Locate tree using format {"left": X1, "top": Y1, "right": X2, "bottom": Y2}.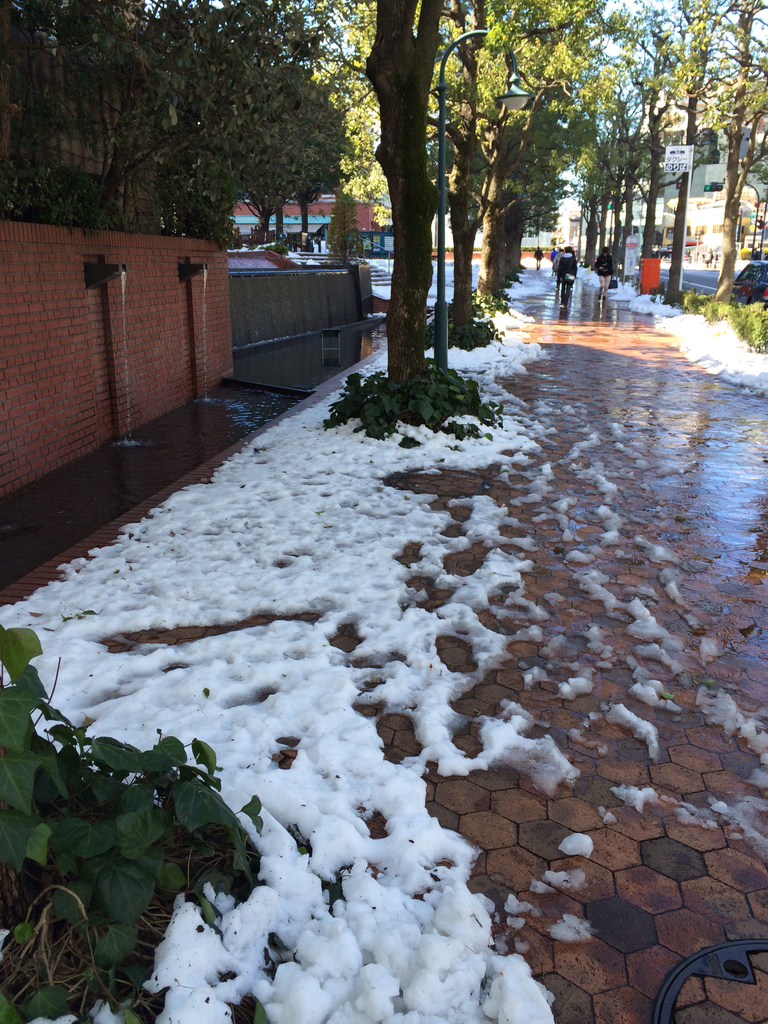
{"left": 335, "top": 0, "right": 461, "bottom": 400}.
